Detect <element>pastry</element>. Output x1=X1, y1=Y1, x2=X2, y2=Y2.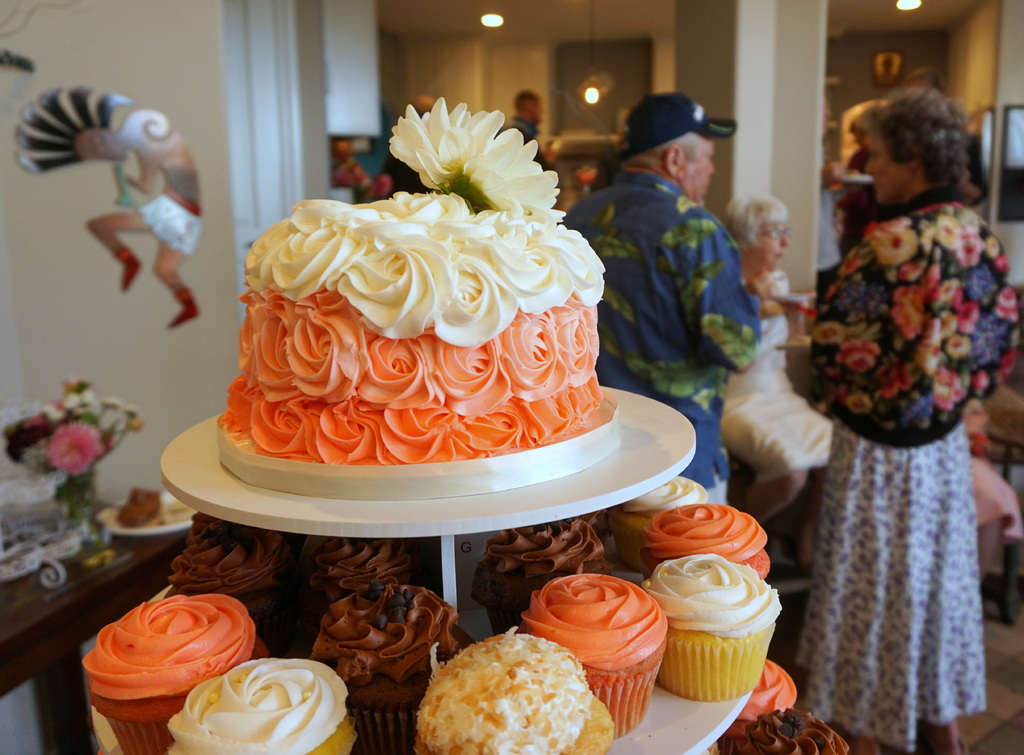
x1=644, y1=502, x2=775, y2=582.
